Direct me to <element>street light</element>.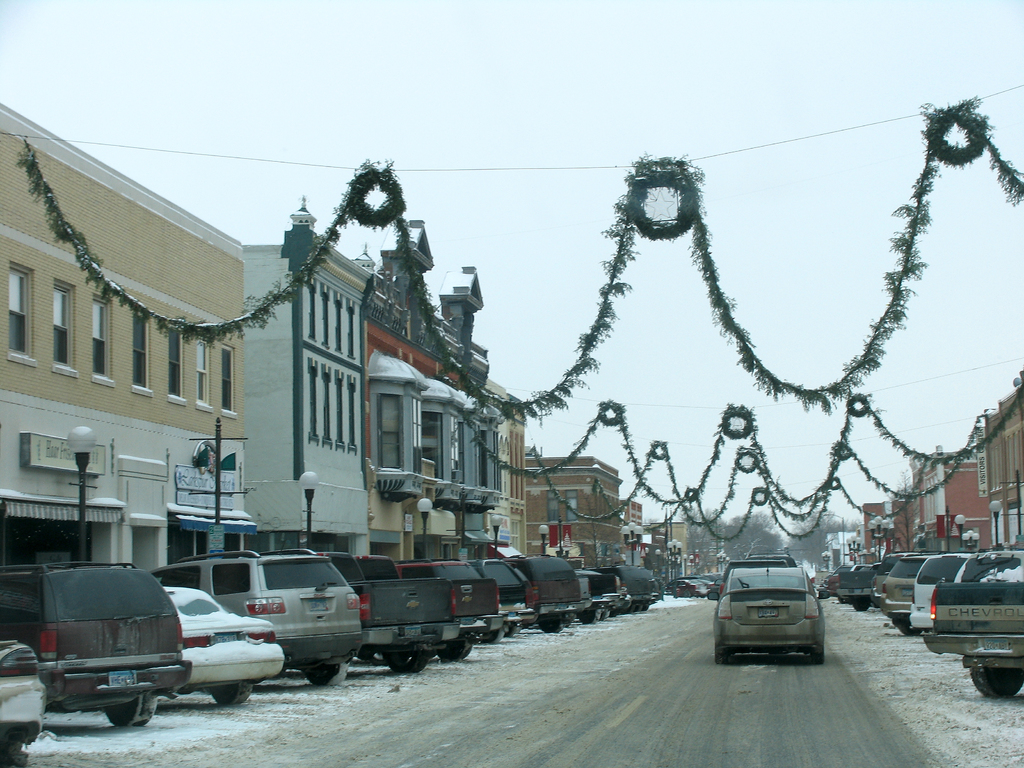
Direction: bbox=(845, 529, 864, 569).
